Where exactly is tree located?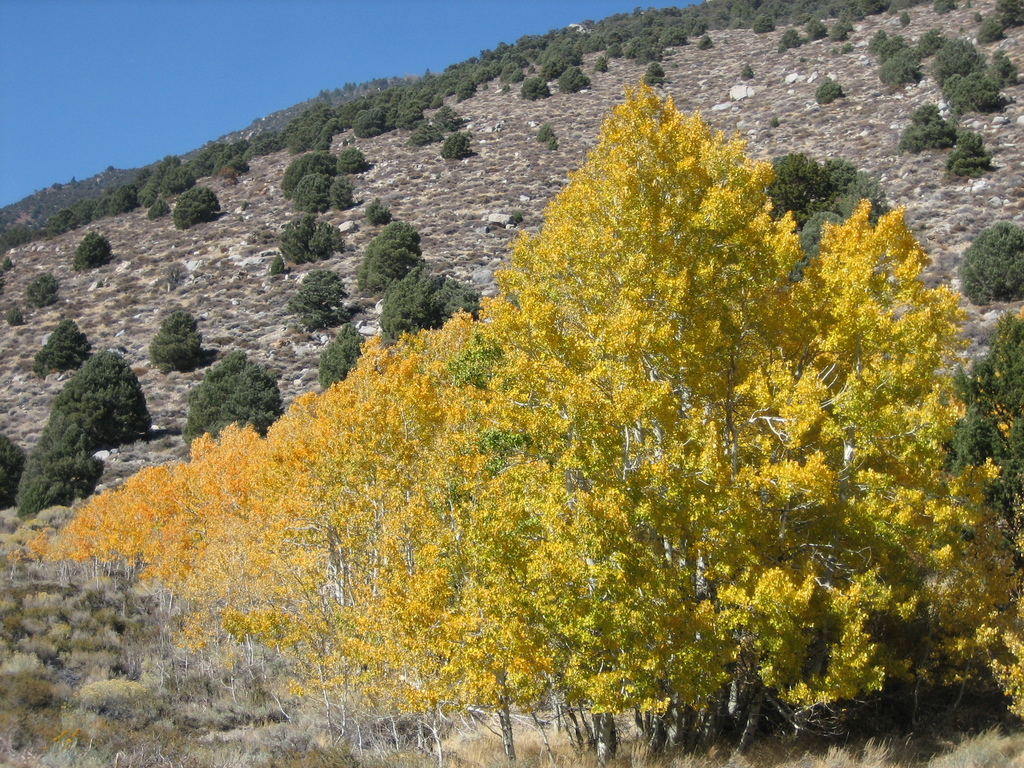
Its bounding box is [56,345,152,450].
